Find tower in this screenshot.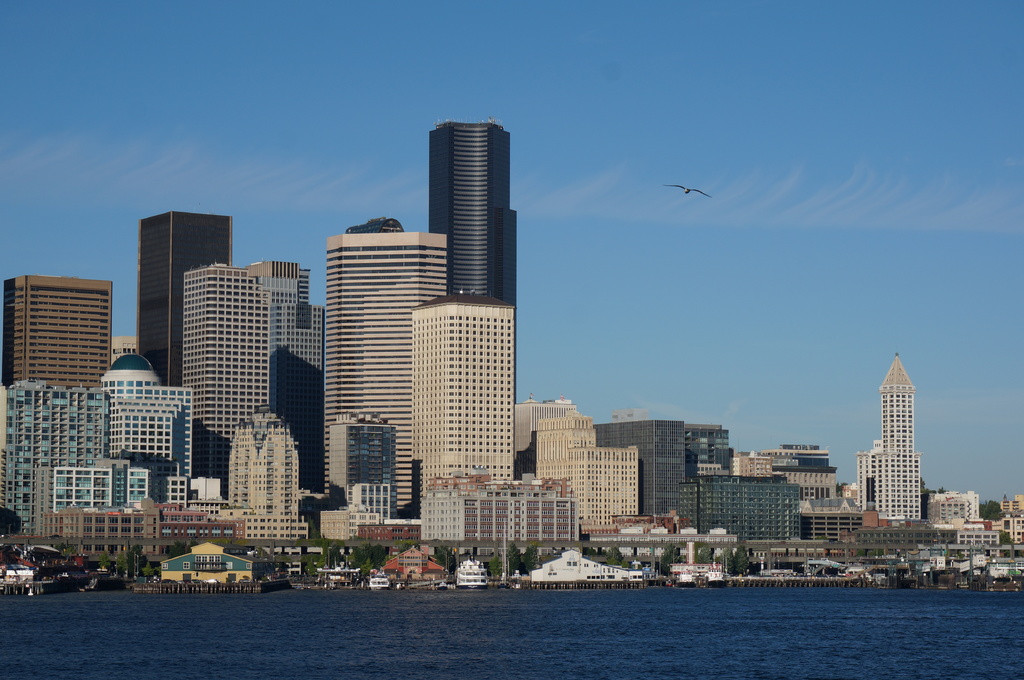
The bounding box for tower is Rect(182, 267, 277, 480).
